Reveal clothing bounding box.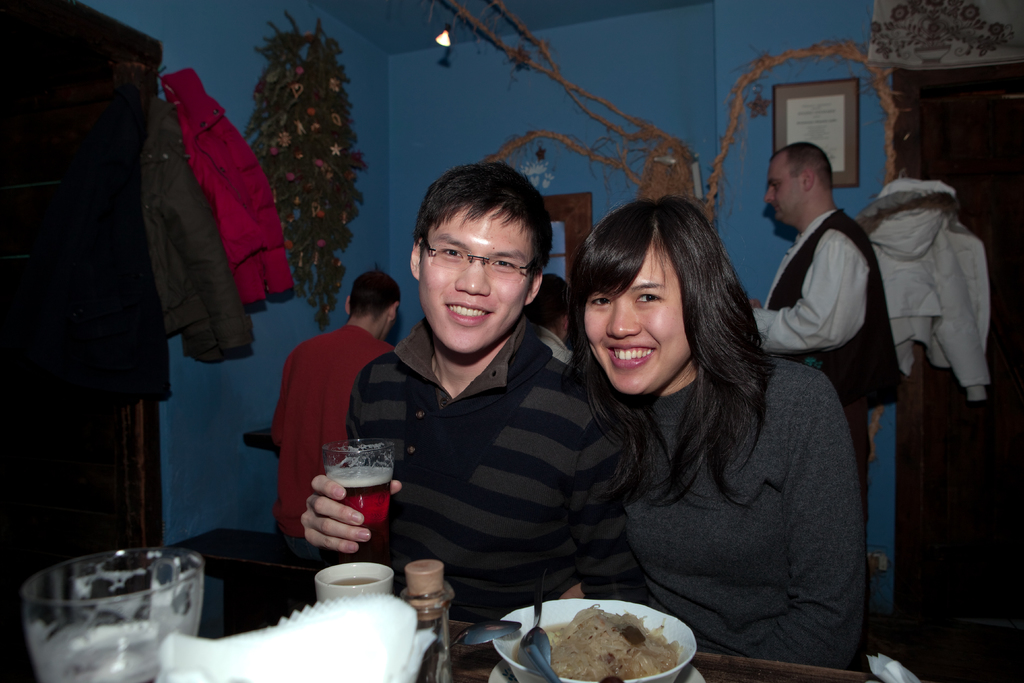
Revealed: 534:321:572:367.
